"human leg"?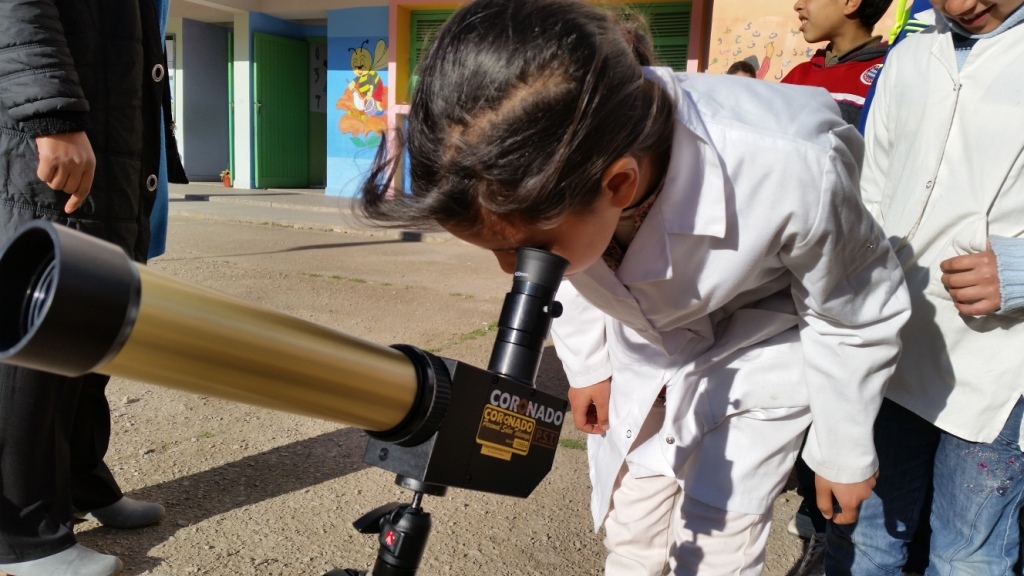
detection(907, 398, 1019, 575)
